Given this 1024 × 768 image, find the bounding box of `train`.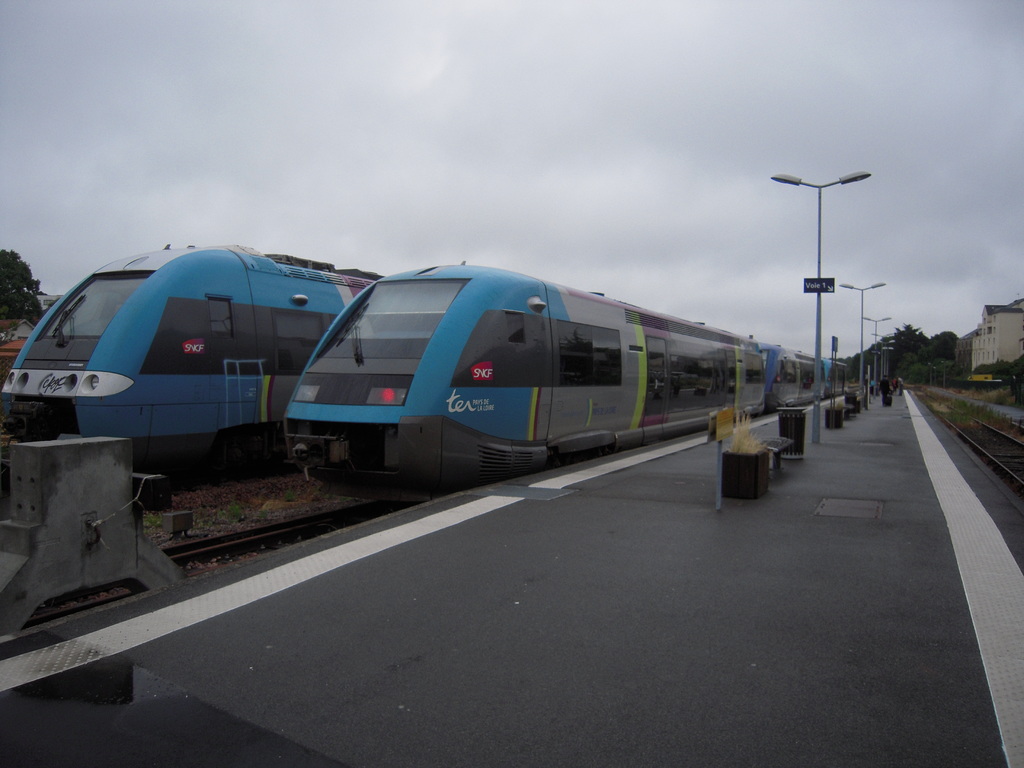
[x1=282, y1=255, x2=849, y2=497].
